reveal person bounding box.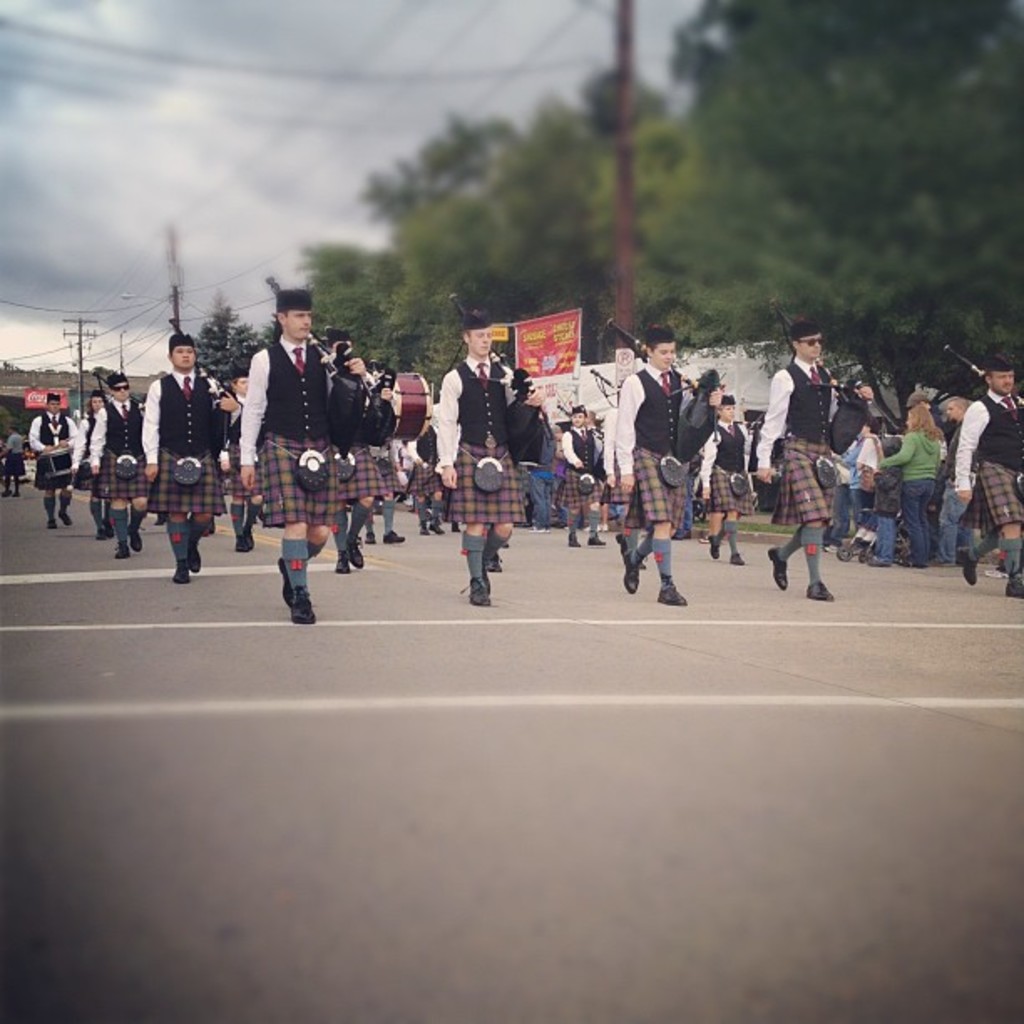
Revealed: region(519, 366, 579, 534).
